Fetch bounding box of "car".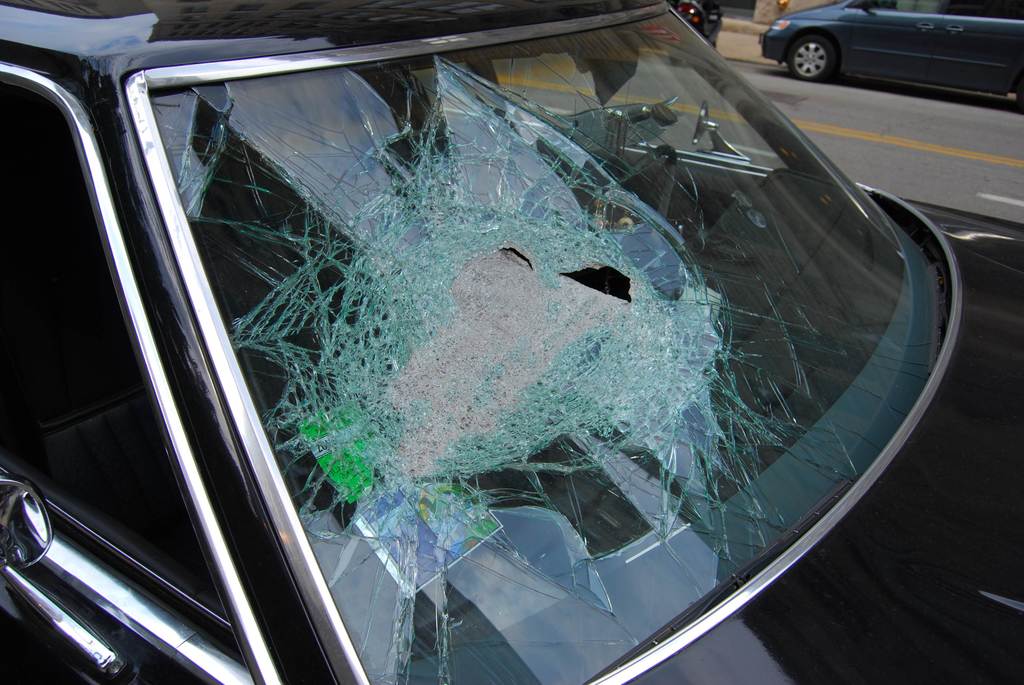
Bbox: 632,0,724,61.
